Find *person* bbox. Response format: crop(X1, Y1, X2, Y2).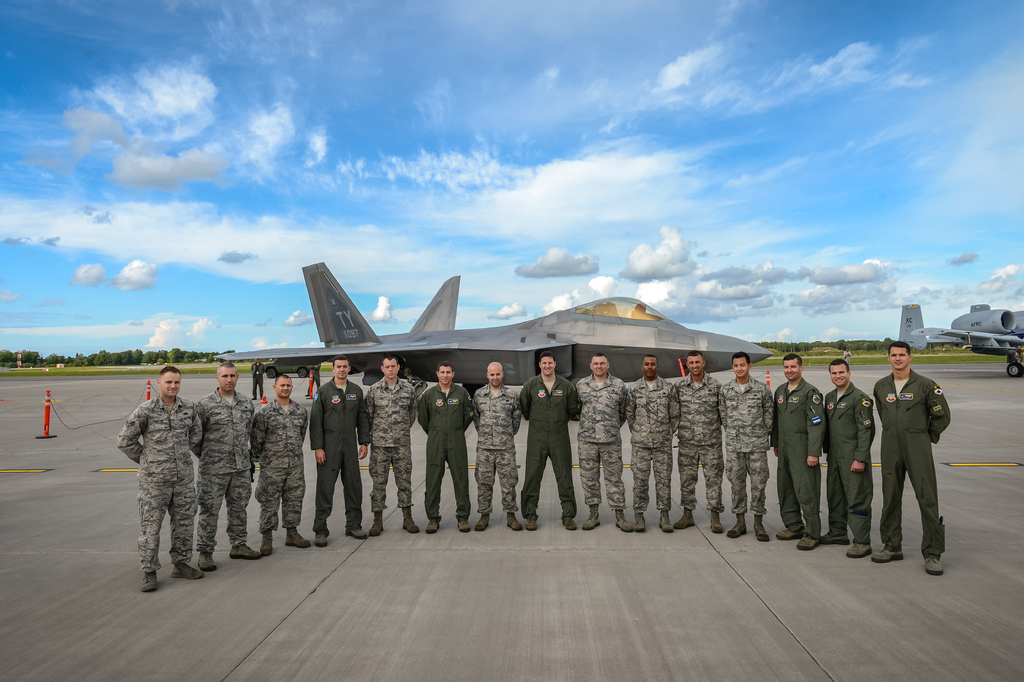
crop(363, 358, 424, 528).
